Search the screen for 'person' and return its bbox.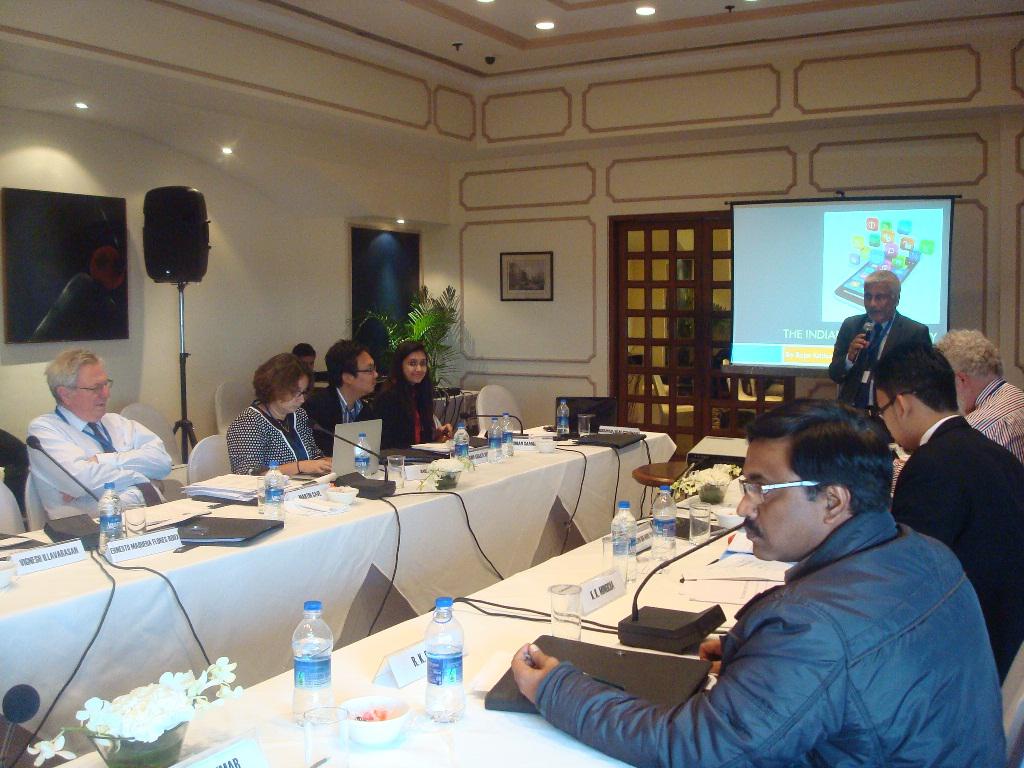
Found: {"x1": 835, "y1": 274, "x2": 929, "y2": 395}.
